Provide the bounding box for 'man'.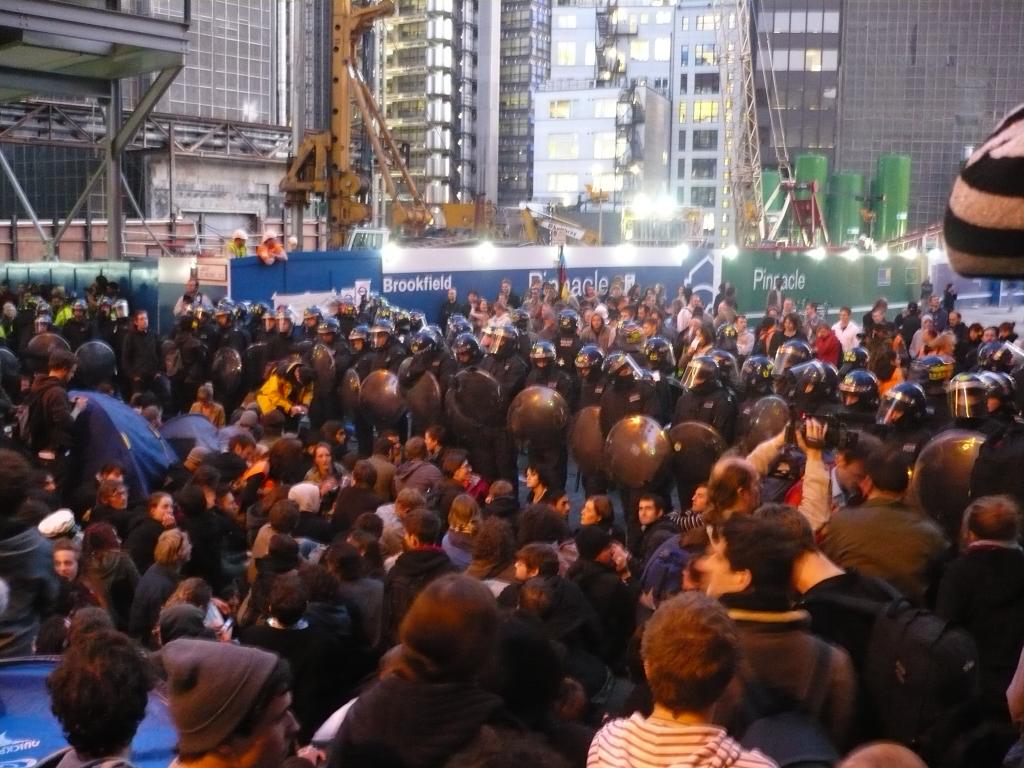
BBox(566, 358, 611, 520).
